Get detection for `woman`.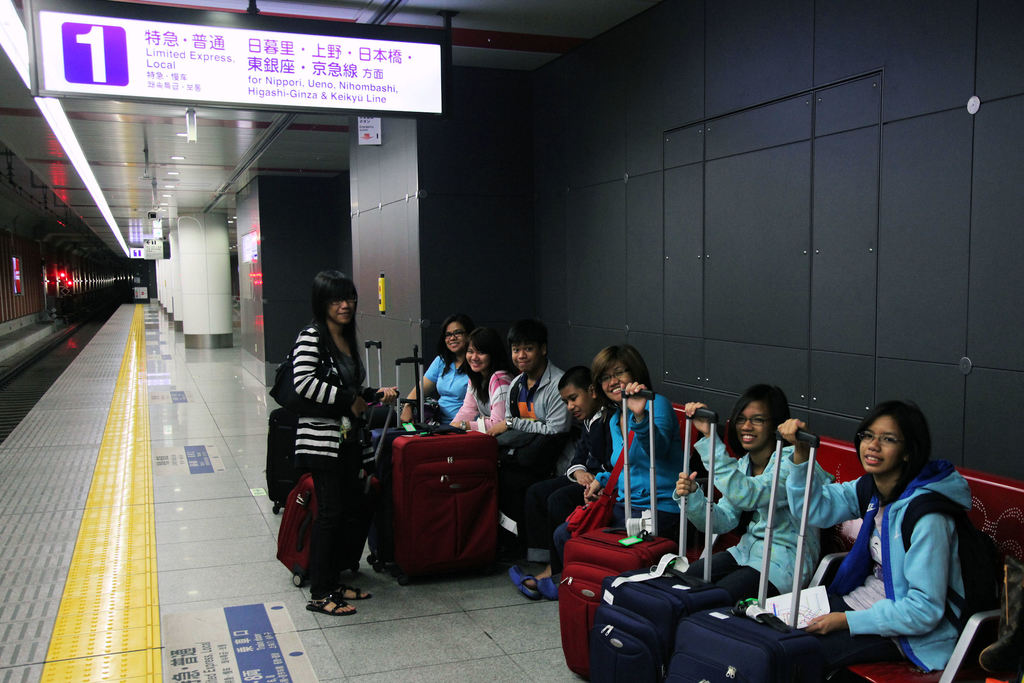
Detection: (left=804, top=380, right=988, bottom=682).
